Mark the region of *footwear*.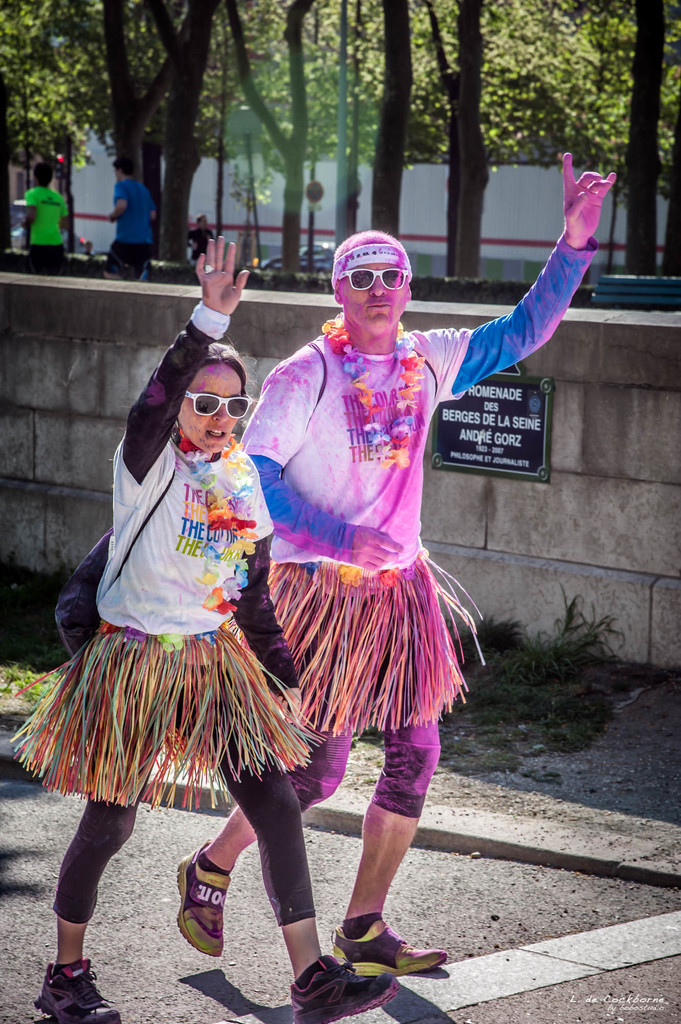
Region: 168/867/229/972.
